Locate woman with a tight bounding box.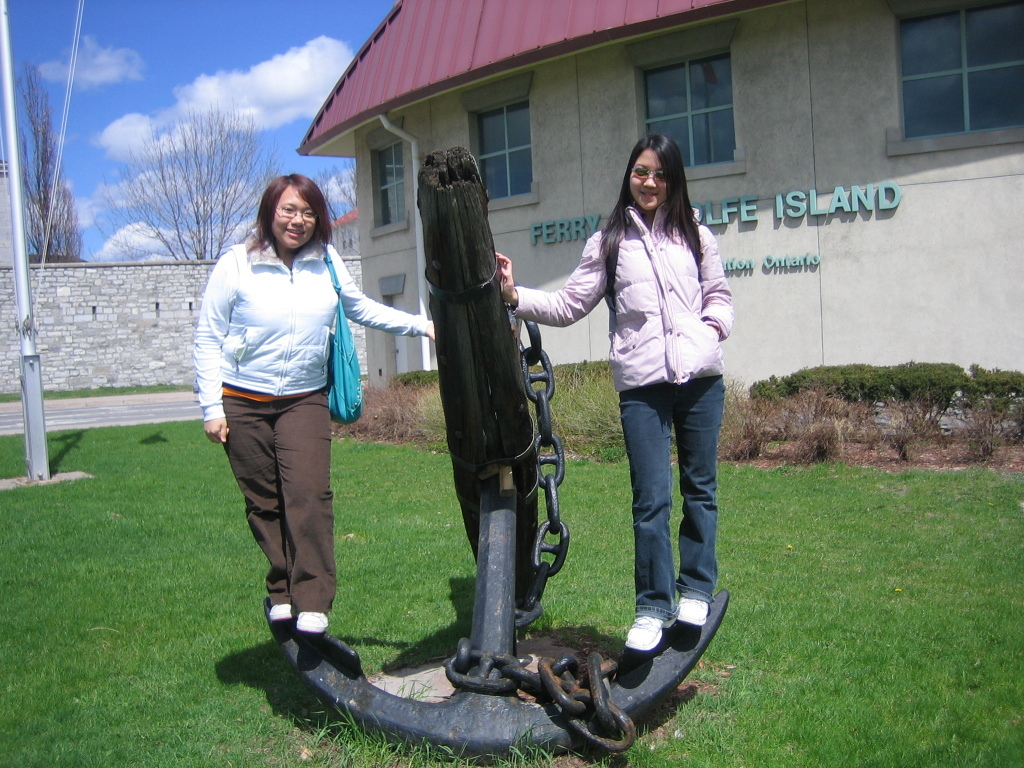
rect(195, 172, 443, 654).
